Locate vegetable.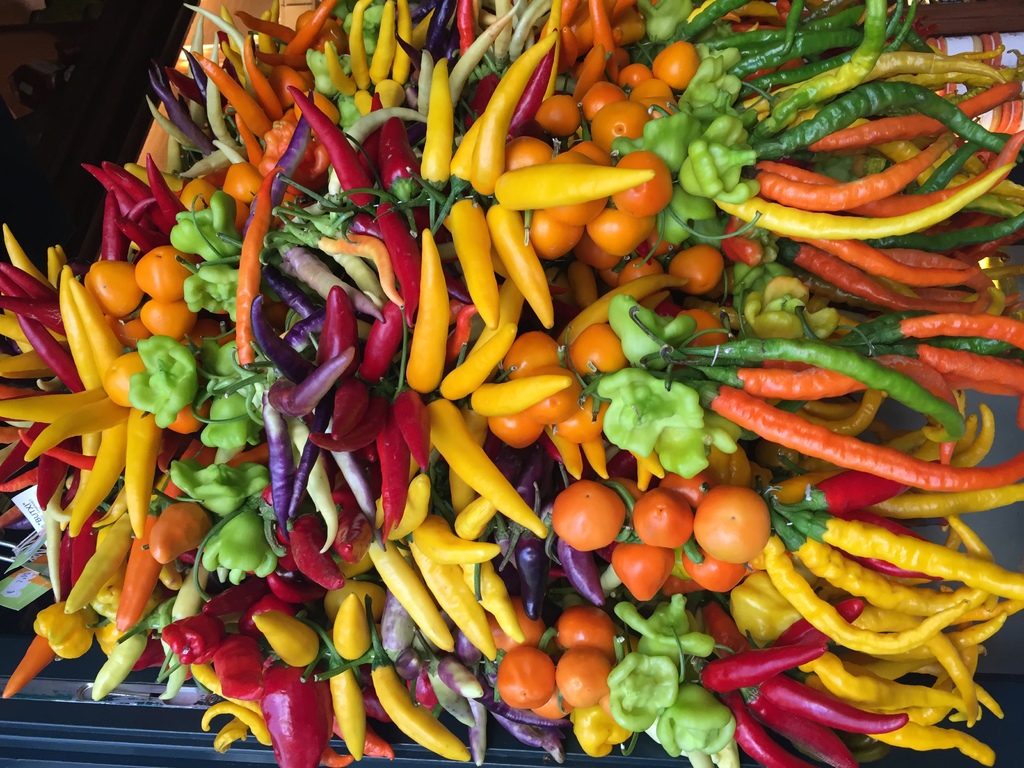
Bounding box: (x1=552, y1=482, x2=627, y2=552).
